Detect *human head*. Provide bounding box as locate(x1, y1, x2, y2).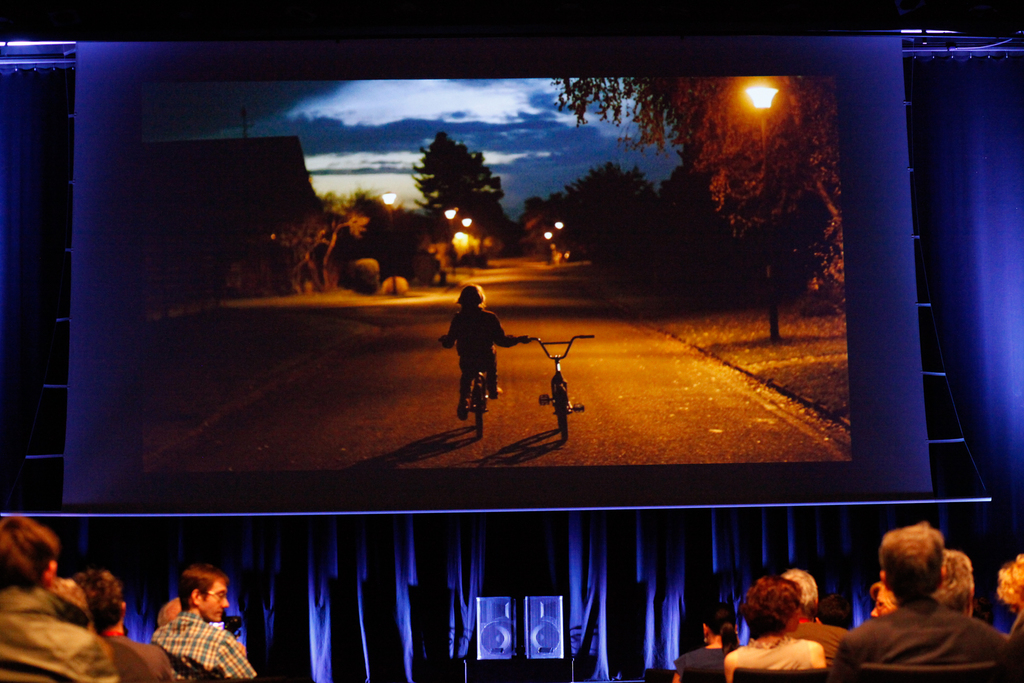
locate(972, 595, 993, 622).
